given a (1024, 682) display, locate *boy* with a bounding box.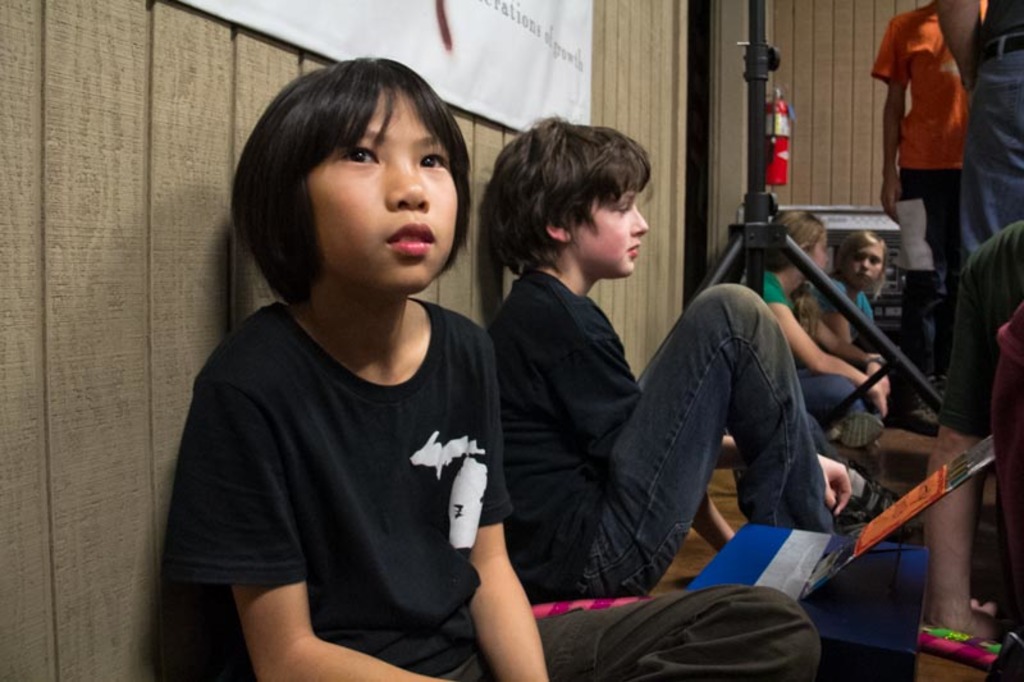
Located: (x1=480, y1=115, x2=851, y2=596).
